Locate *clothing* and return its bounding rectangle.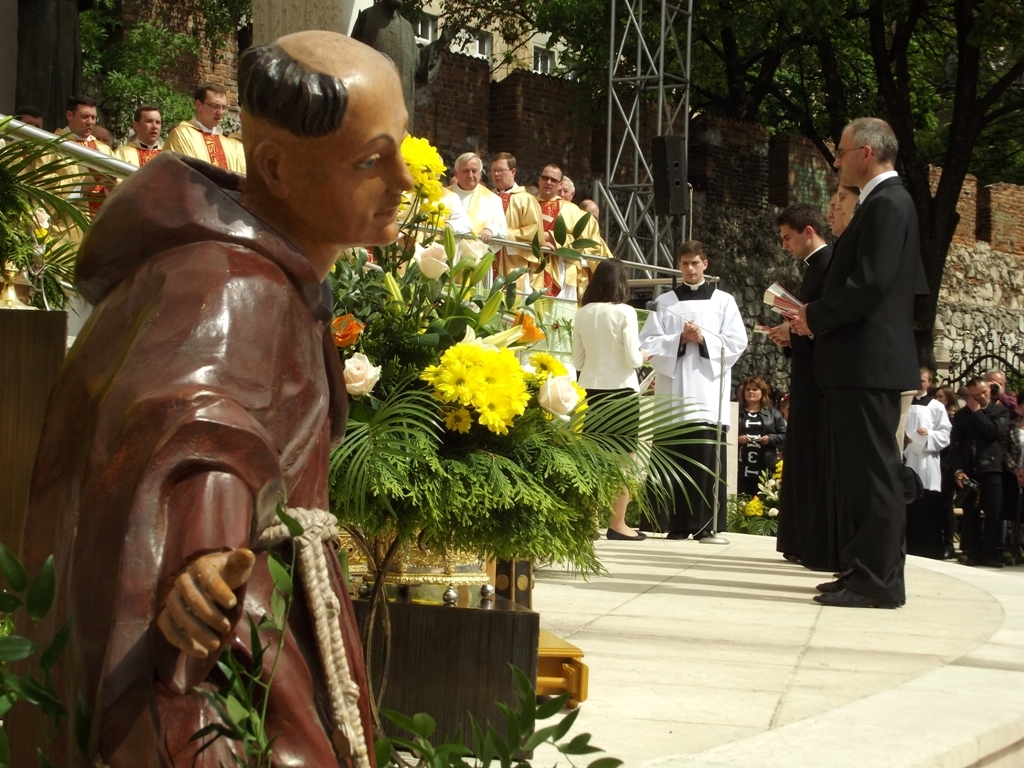
(434,179,509,275).
